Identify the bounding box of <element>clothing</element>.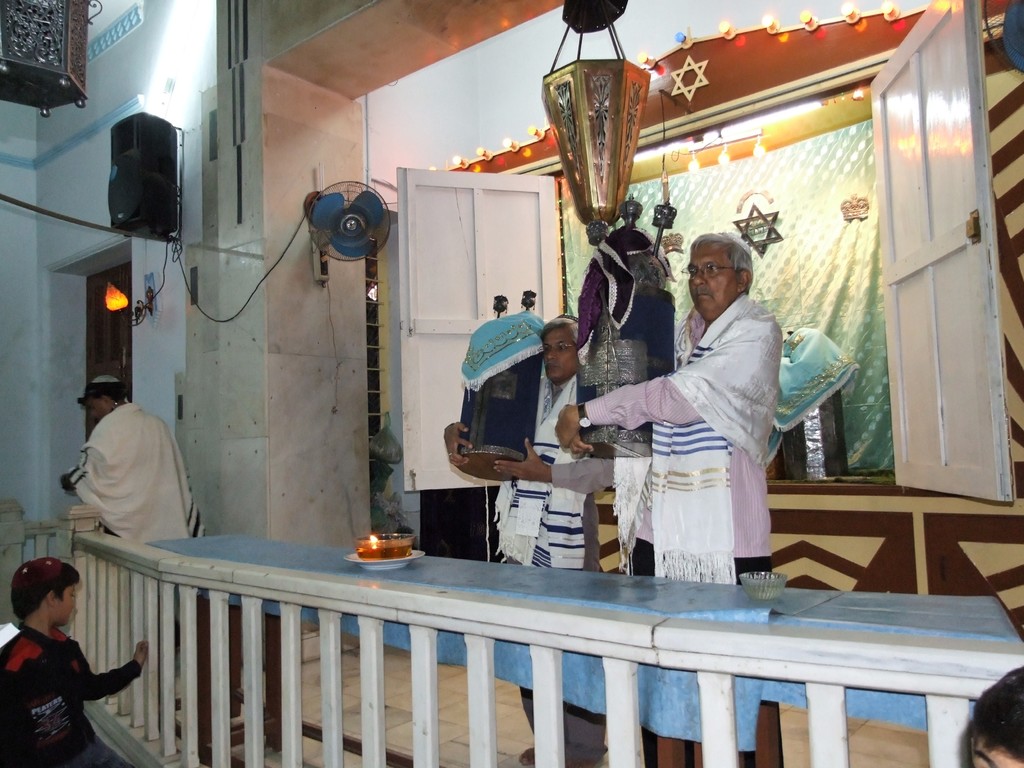
<bbox>498, 363, 582, 569</bbox>.
